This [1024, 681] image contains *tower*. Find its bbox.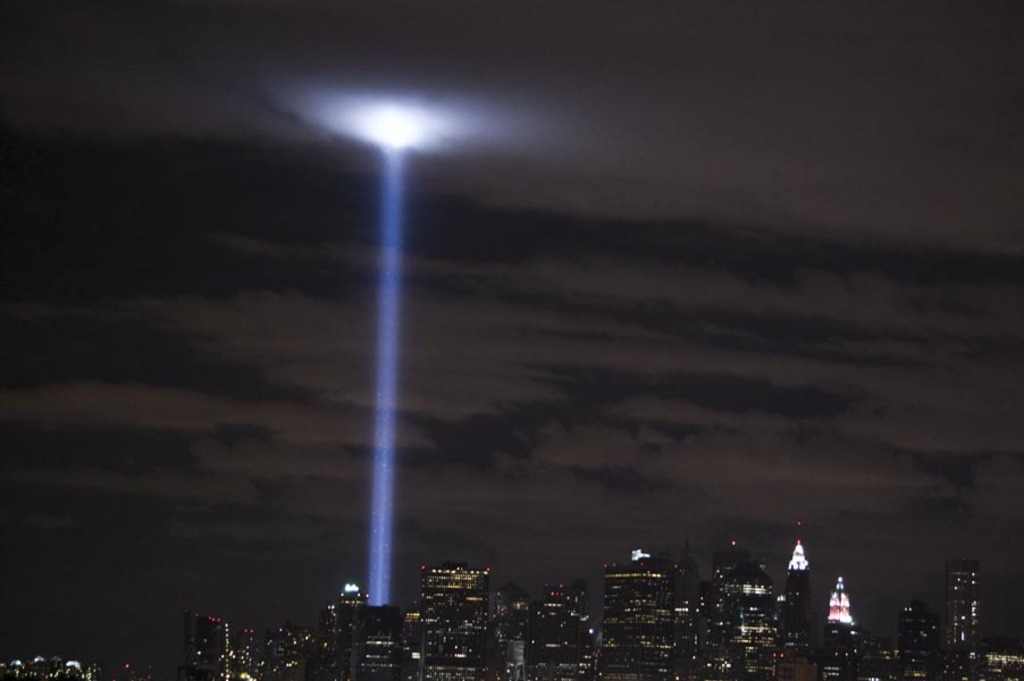
left=186, top=609, right=235, bottom=679.
